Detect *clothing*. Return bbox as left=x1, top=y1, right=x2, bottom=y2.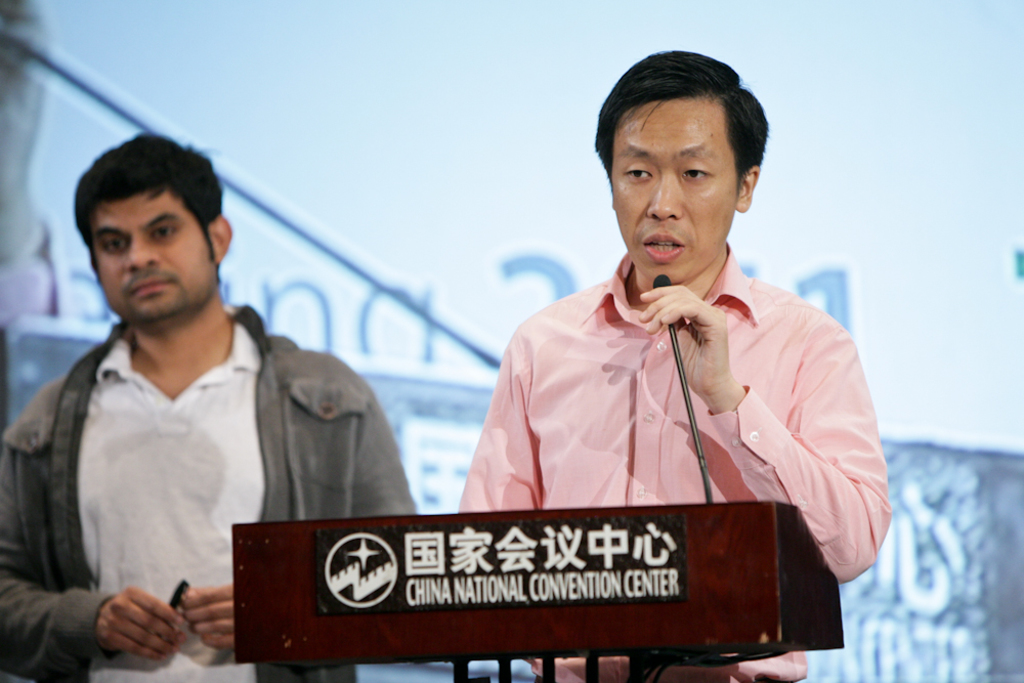
left=460, top=218, right=868, bottom=577.
